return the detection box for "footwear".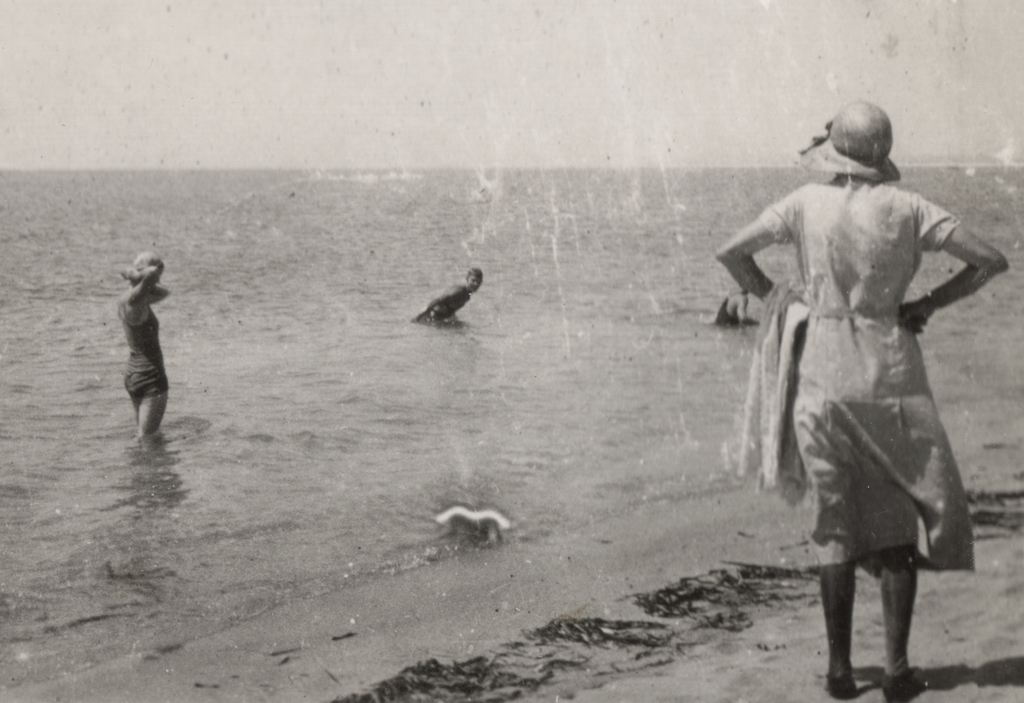
822 672 864 701.
